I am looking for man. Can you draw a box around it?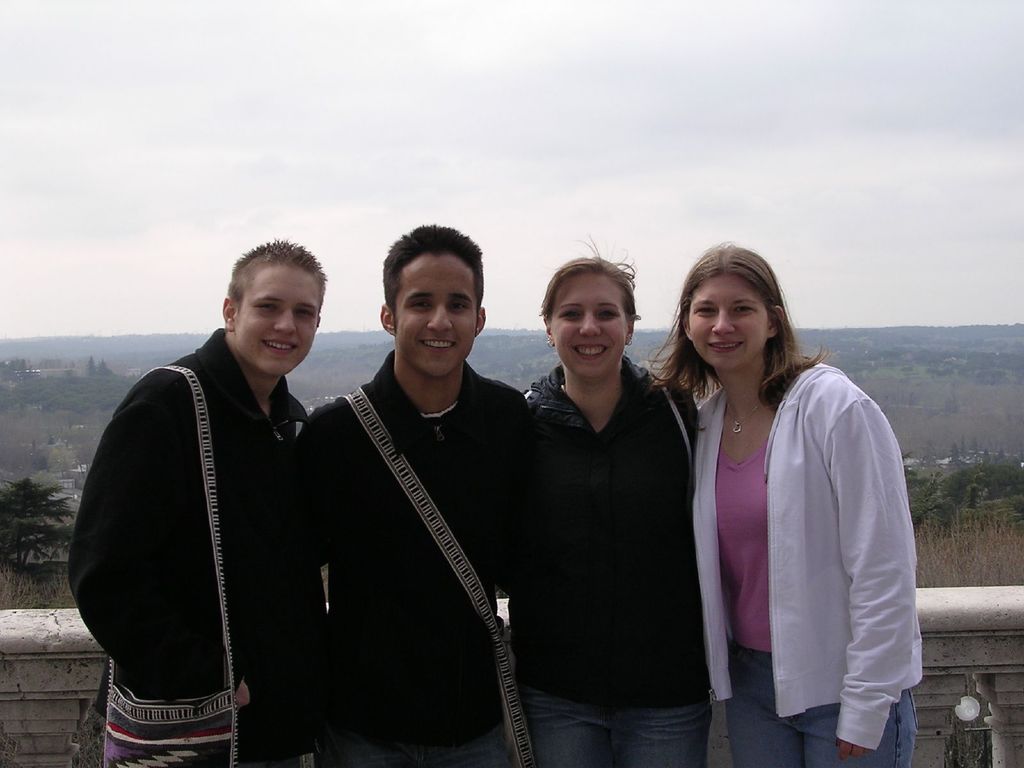
Sure, the bounding box is pyautogui.locateOnScreen(72, 242, 329, 767).
